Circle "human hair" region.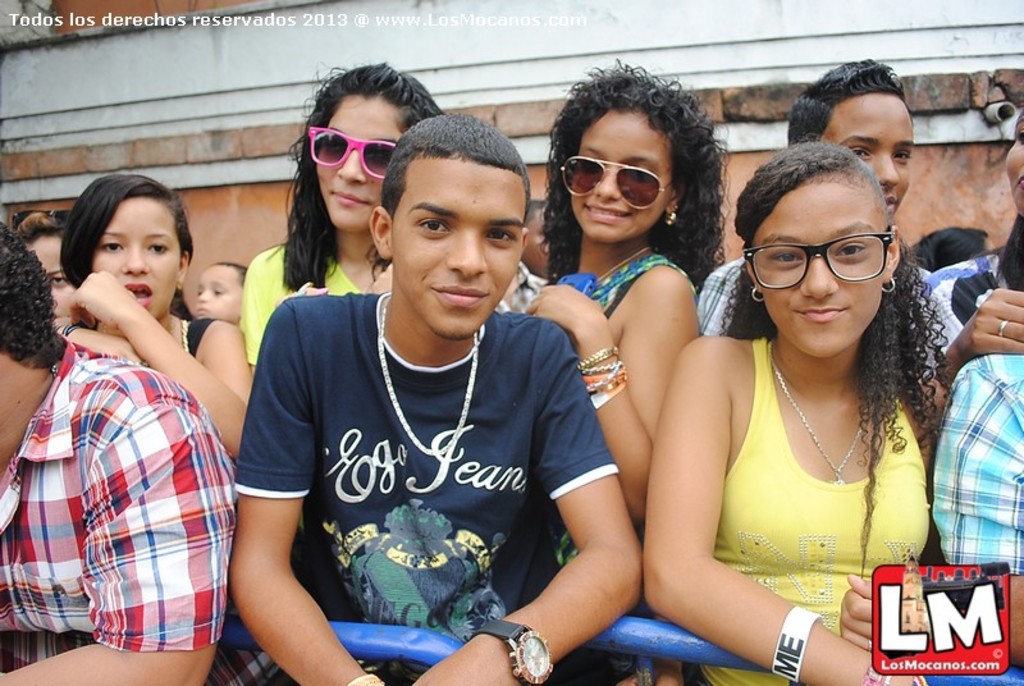
Region: bbox(786, 52, 908, 148).
